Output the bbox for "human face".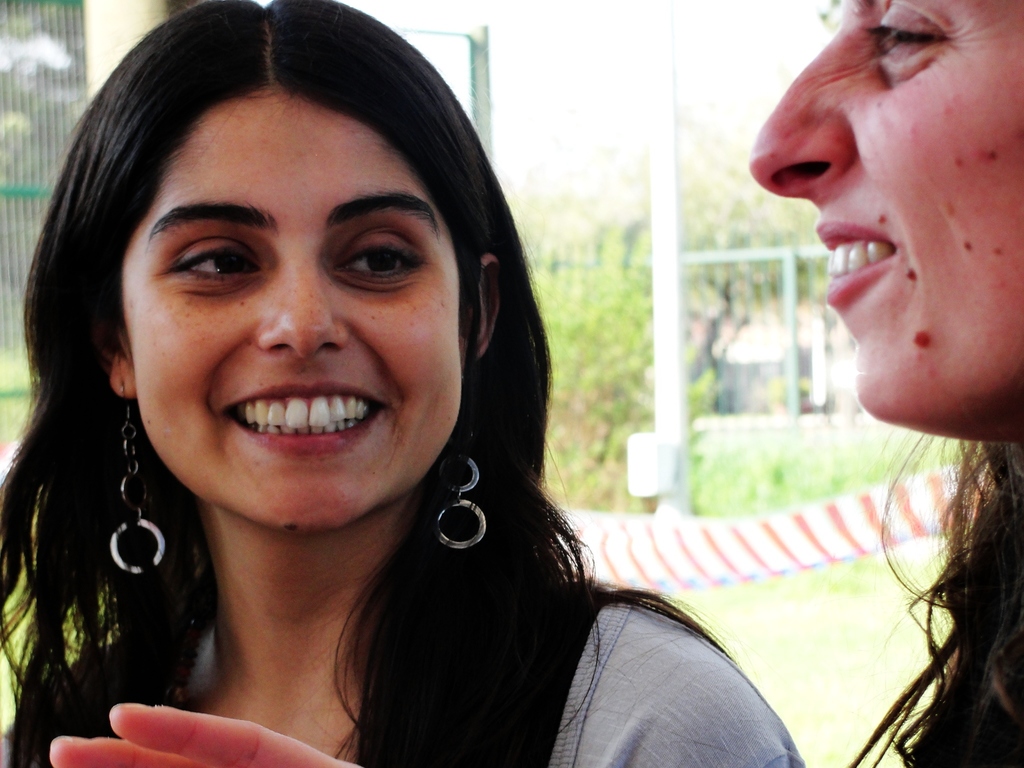
l=120, t=81, r=461, b=532.
